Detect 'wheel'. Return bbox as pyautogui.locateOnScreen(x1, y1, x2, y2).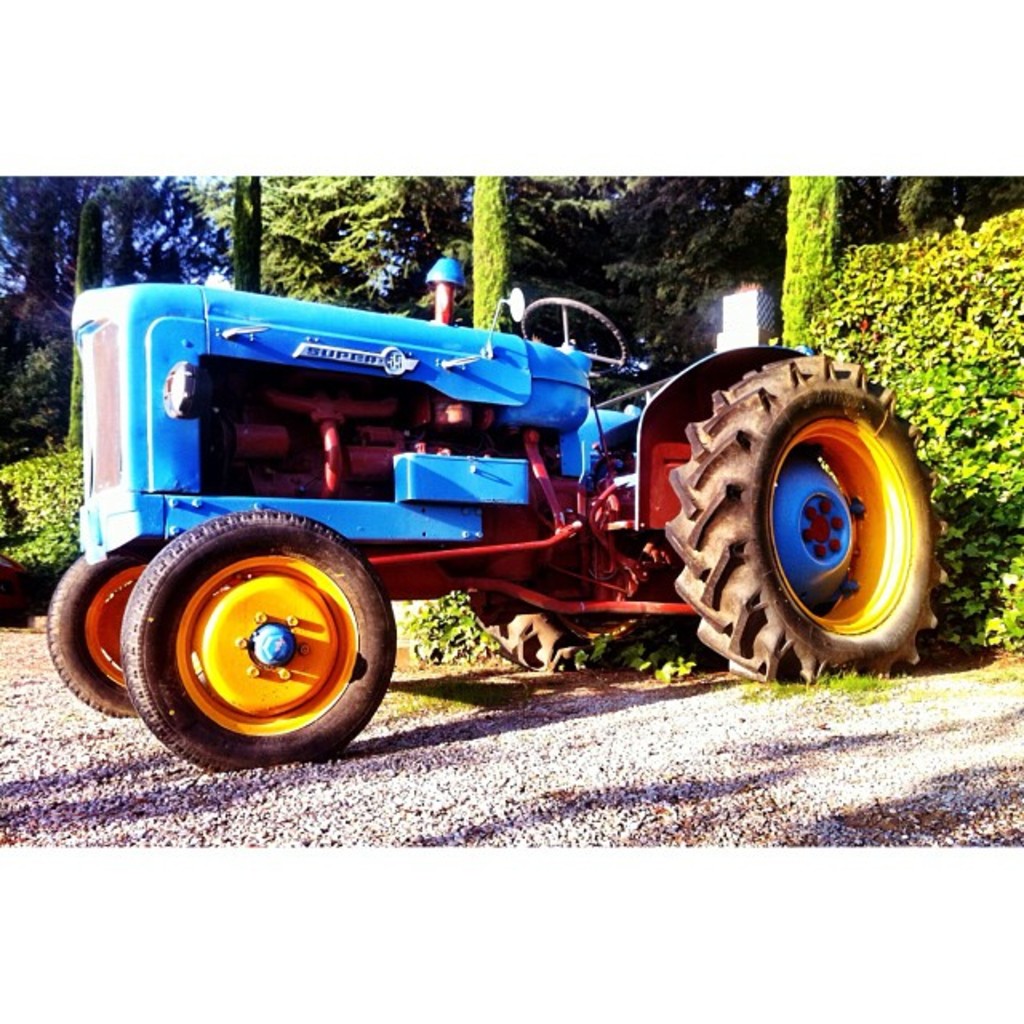
pyautogui.locateOnScreen(120, 507, 400, 776).
